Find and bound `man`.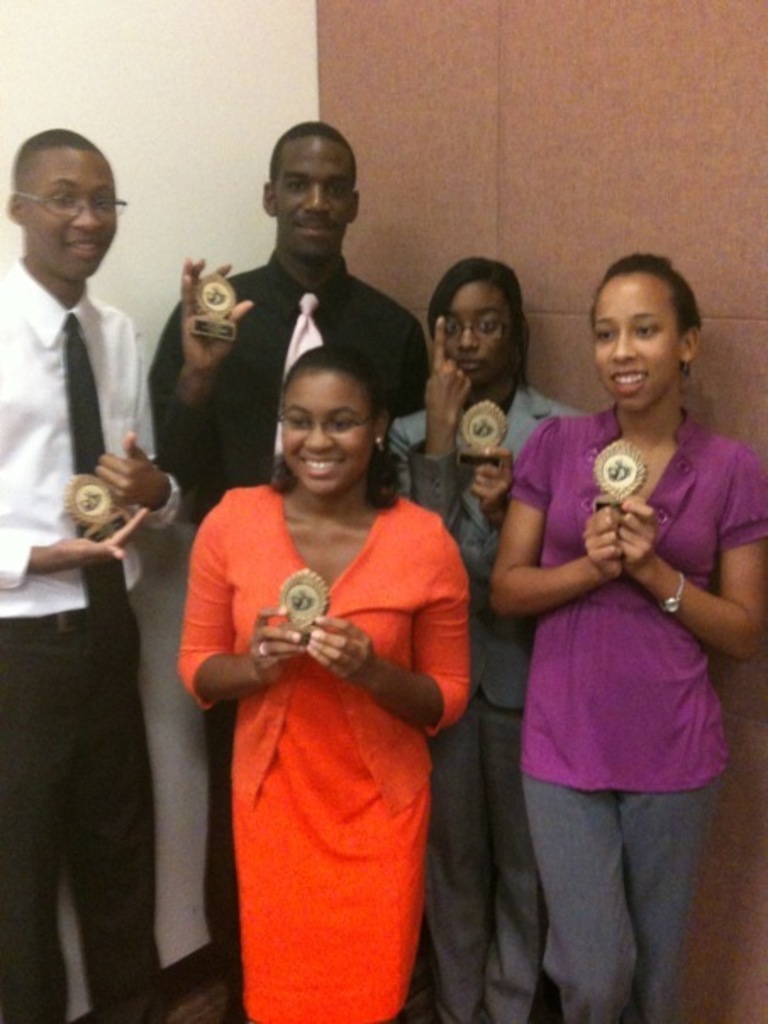
Bound: region(183, 136, 432, 442).
